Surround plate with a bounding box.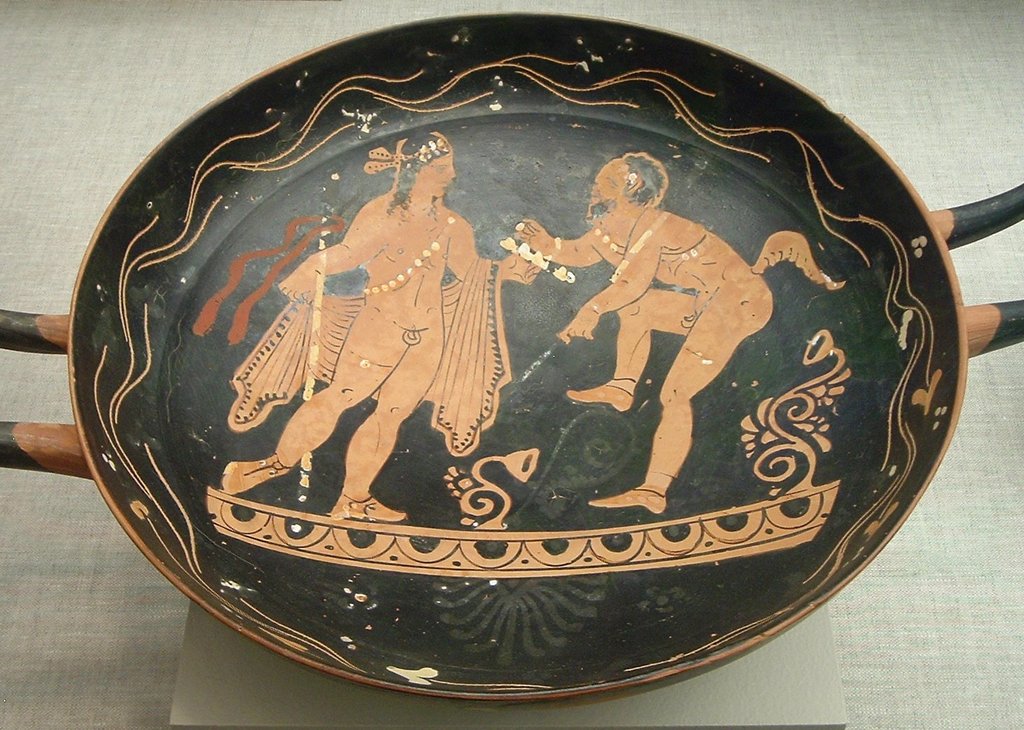
box=[75, 22, 965, 692].
